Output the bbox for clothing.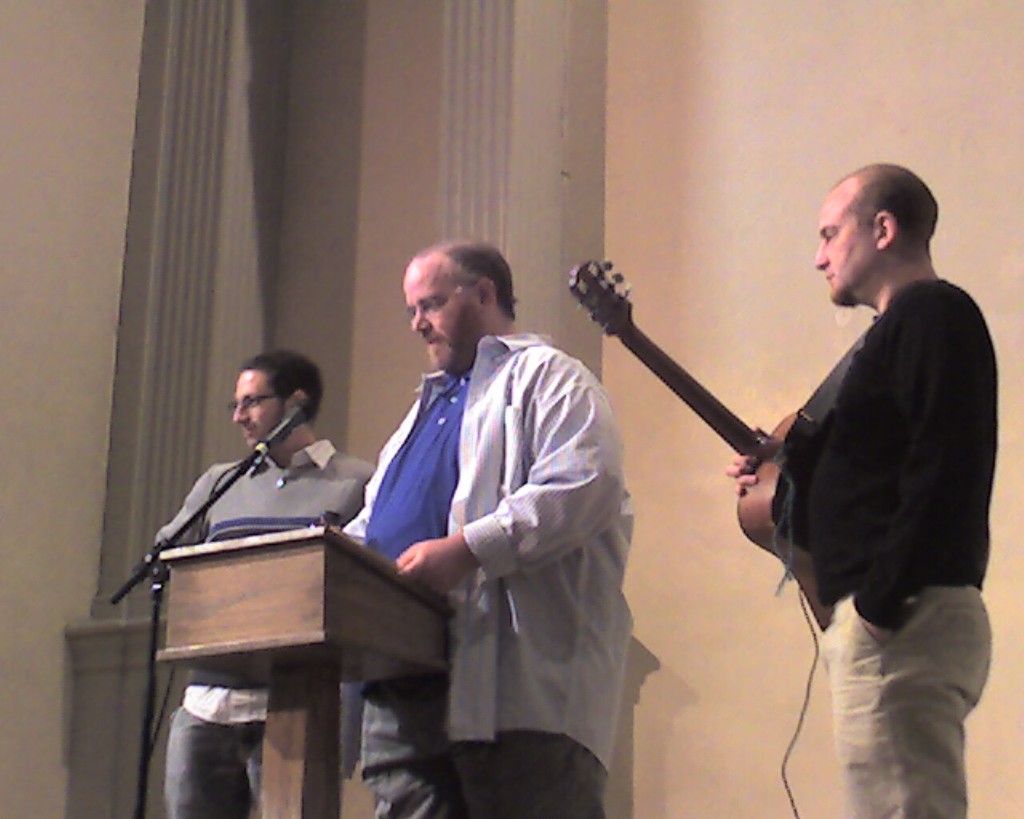
333,267,634,792.
